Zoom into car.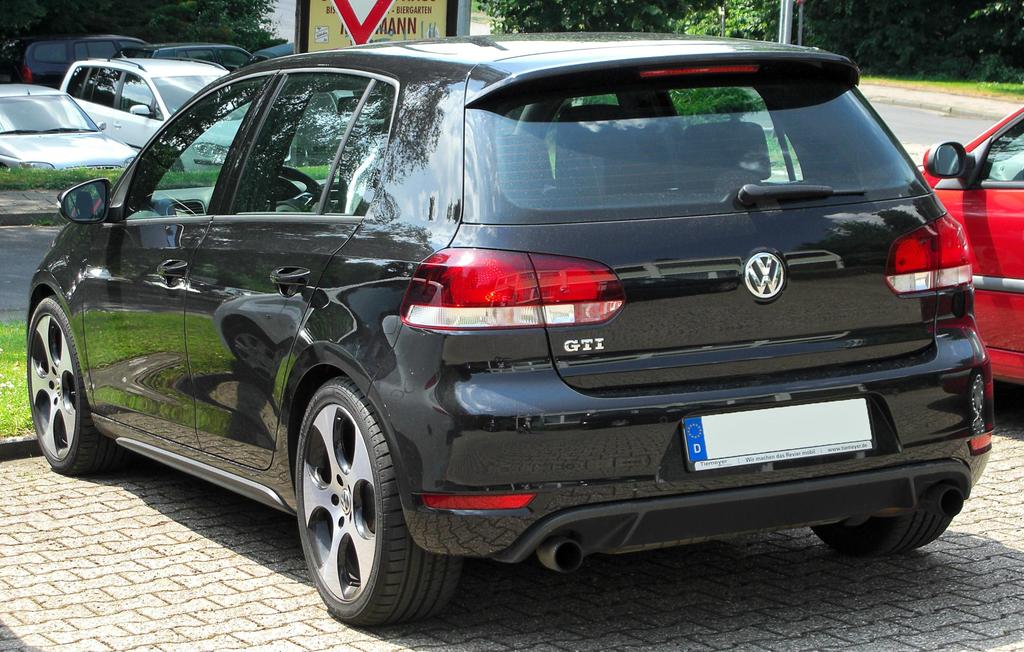
Zoom target: box=[114, 46, 255, 74].
